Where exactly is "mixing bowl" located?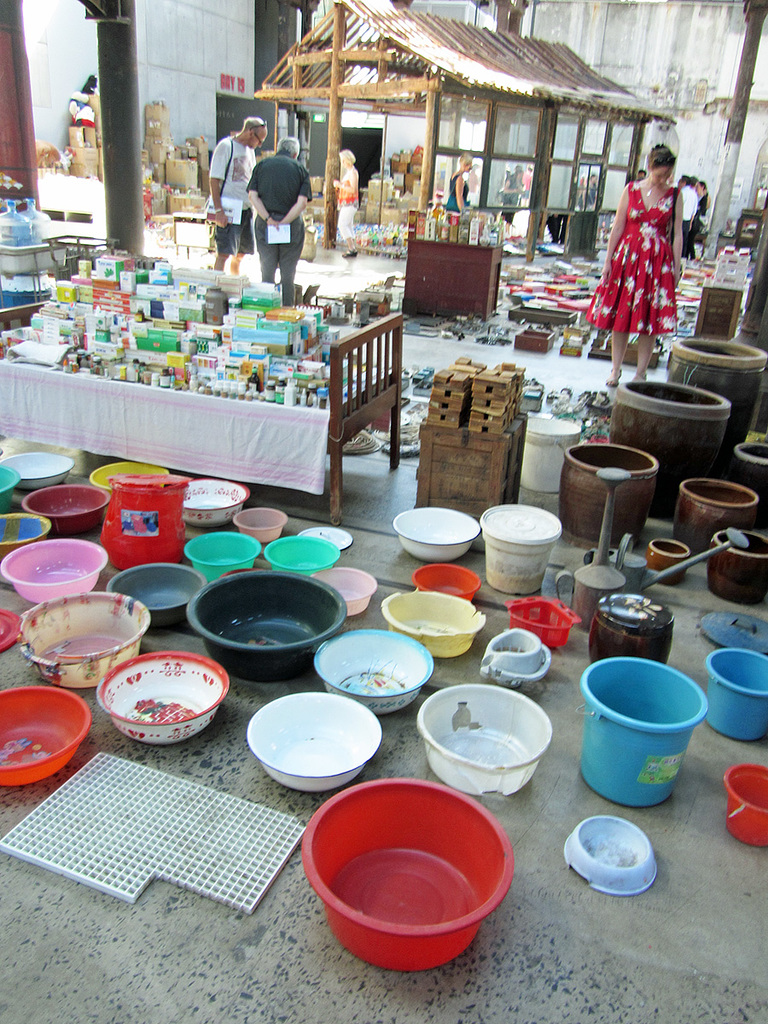
Its bounding box is (318, 630, 431, 714).
